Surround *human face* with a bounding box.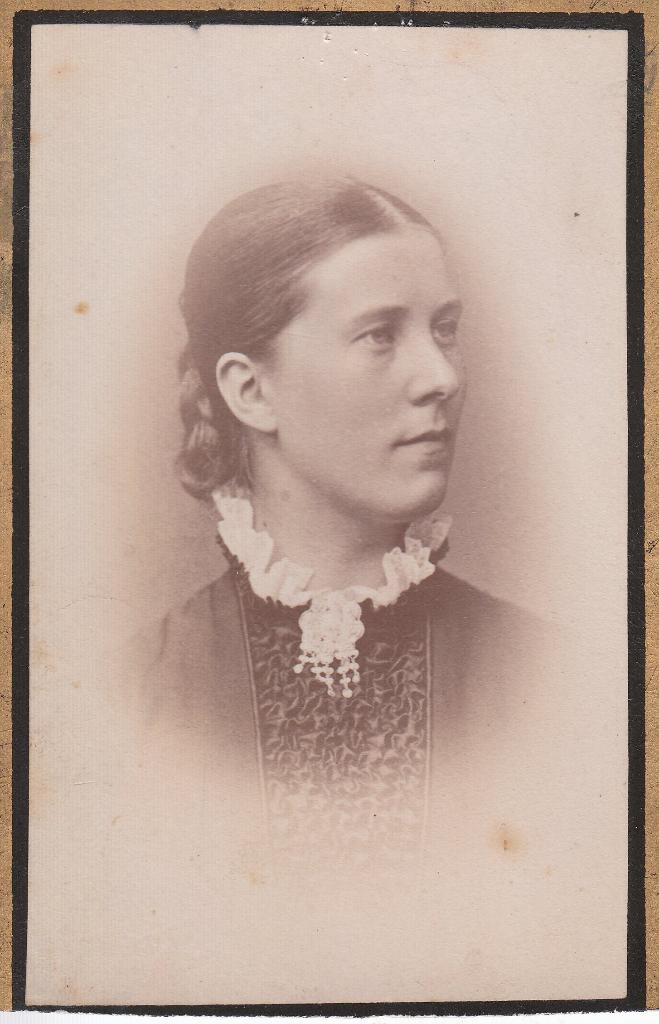
(x1=275, y1=234, x2=468, y2=521).
